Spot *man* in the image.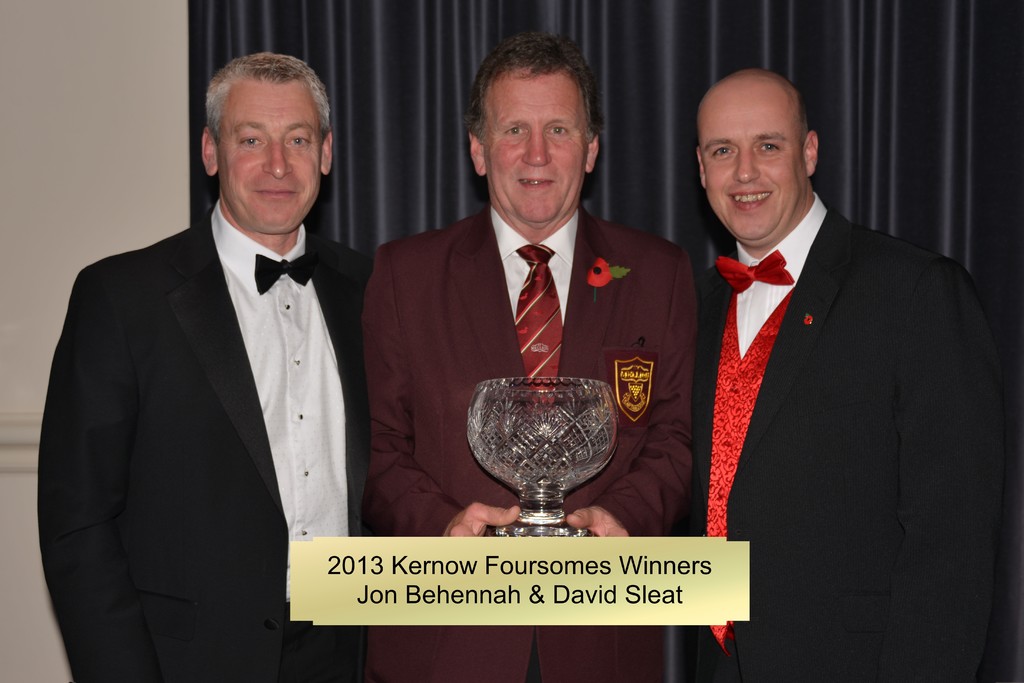
*man* found at 357/30/701/682.
